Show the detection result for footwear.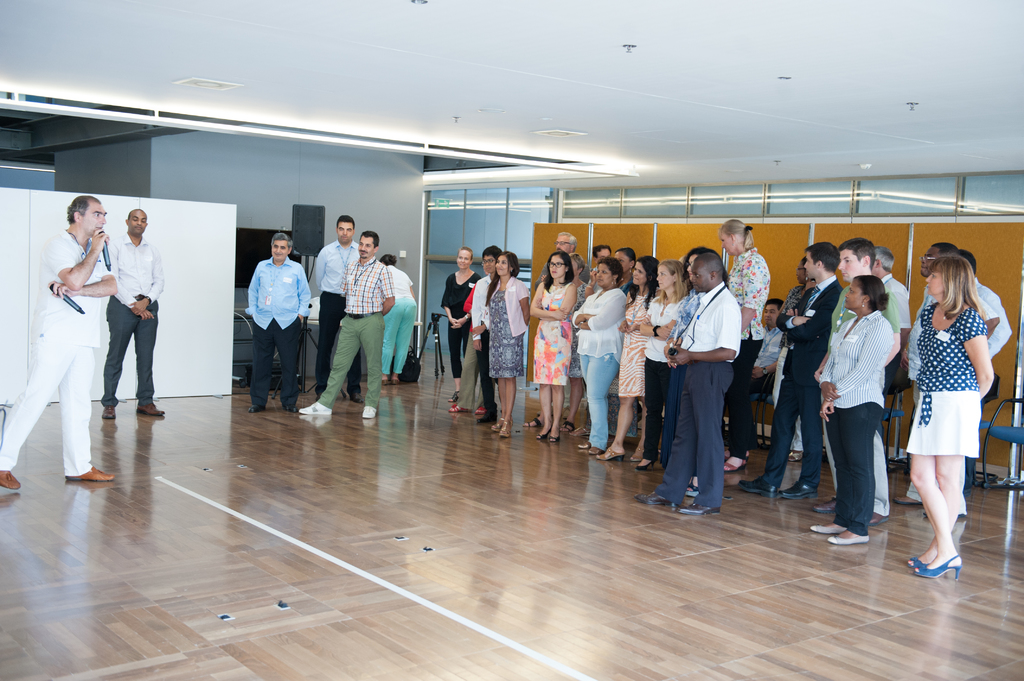
[x1=63, y1=461, x2=113, y2=485].
